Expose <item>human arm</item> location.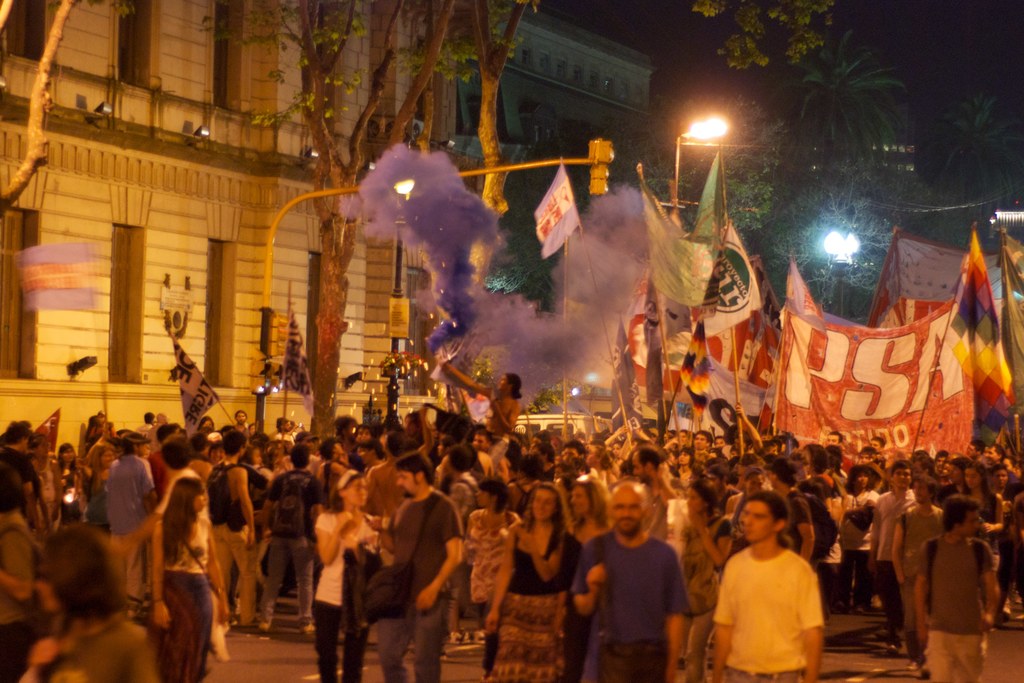
Exposed at [518,531,564,587].
